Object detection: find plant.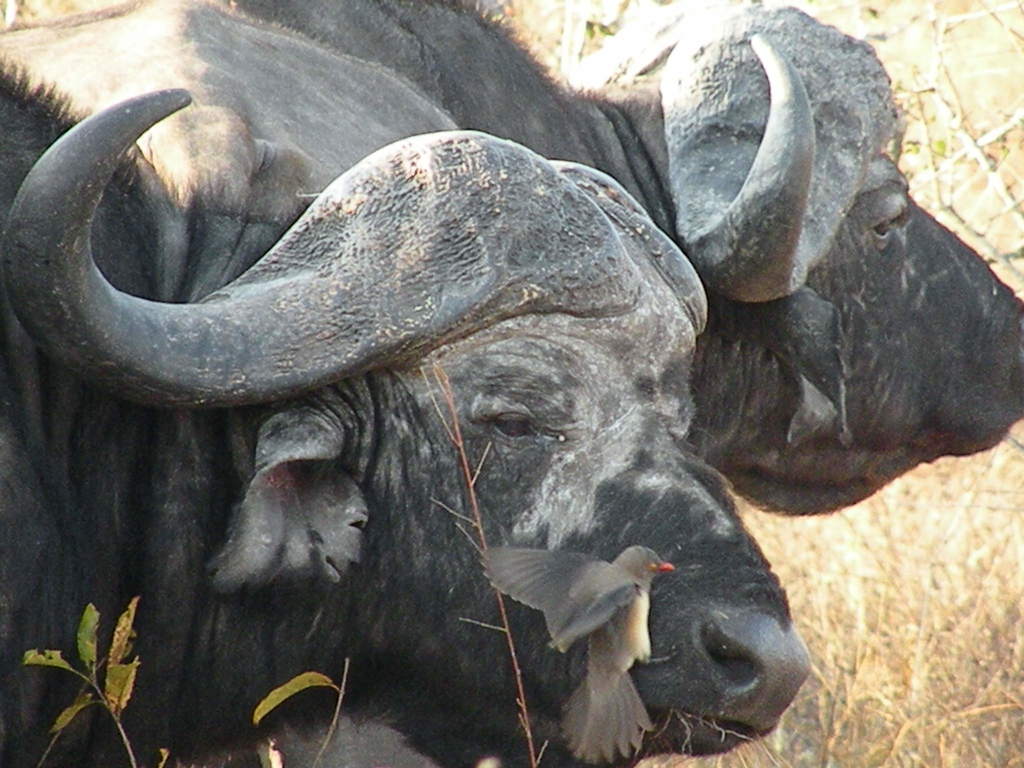
x1=20 y1=598 x2=356 y2=767.
